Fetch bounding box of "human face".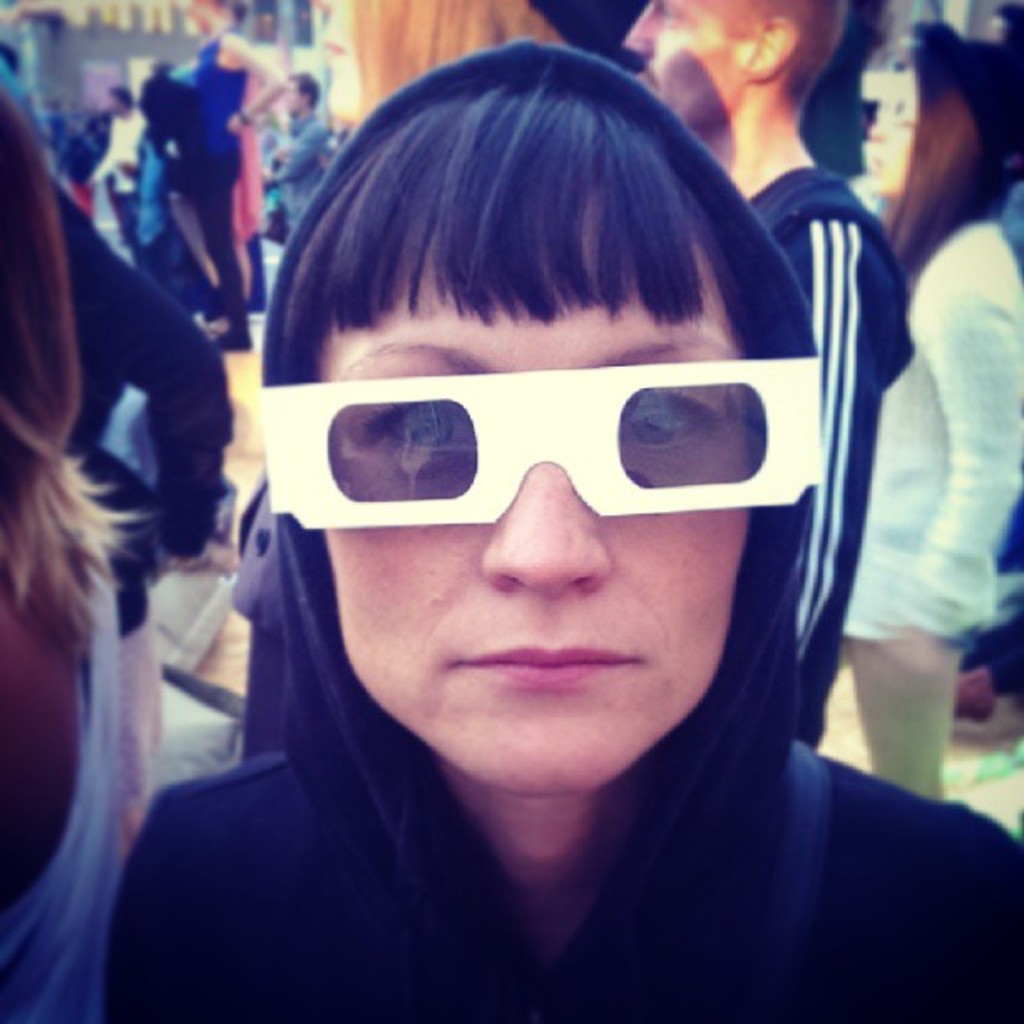
Bbox: 283/80/303/114.
